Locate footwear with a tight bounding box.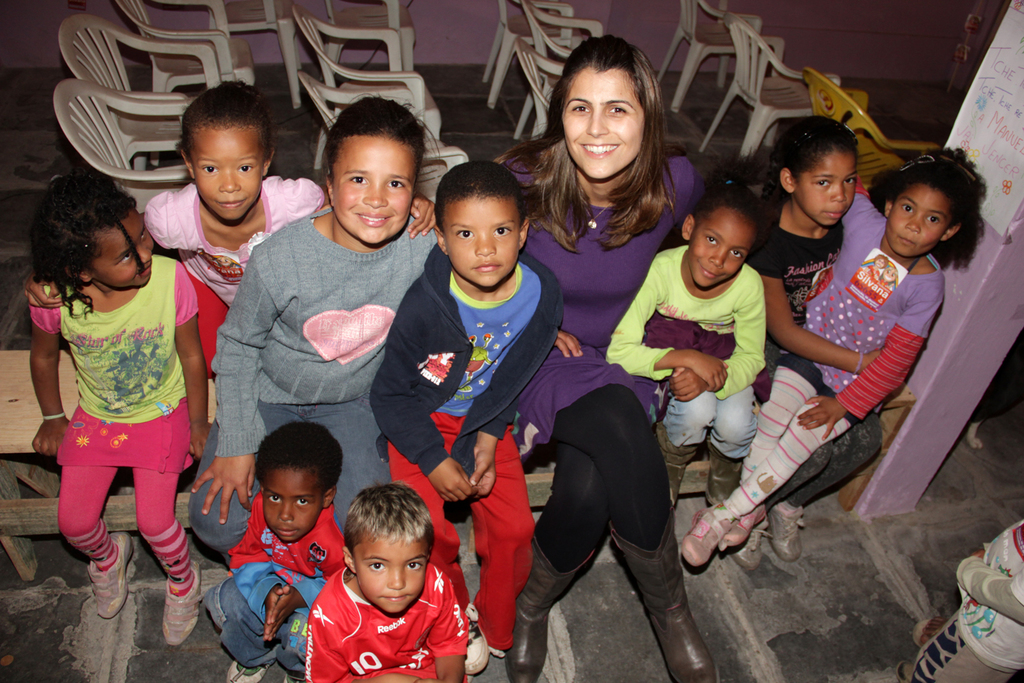
bbox=(656, 425, 703, 505).
